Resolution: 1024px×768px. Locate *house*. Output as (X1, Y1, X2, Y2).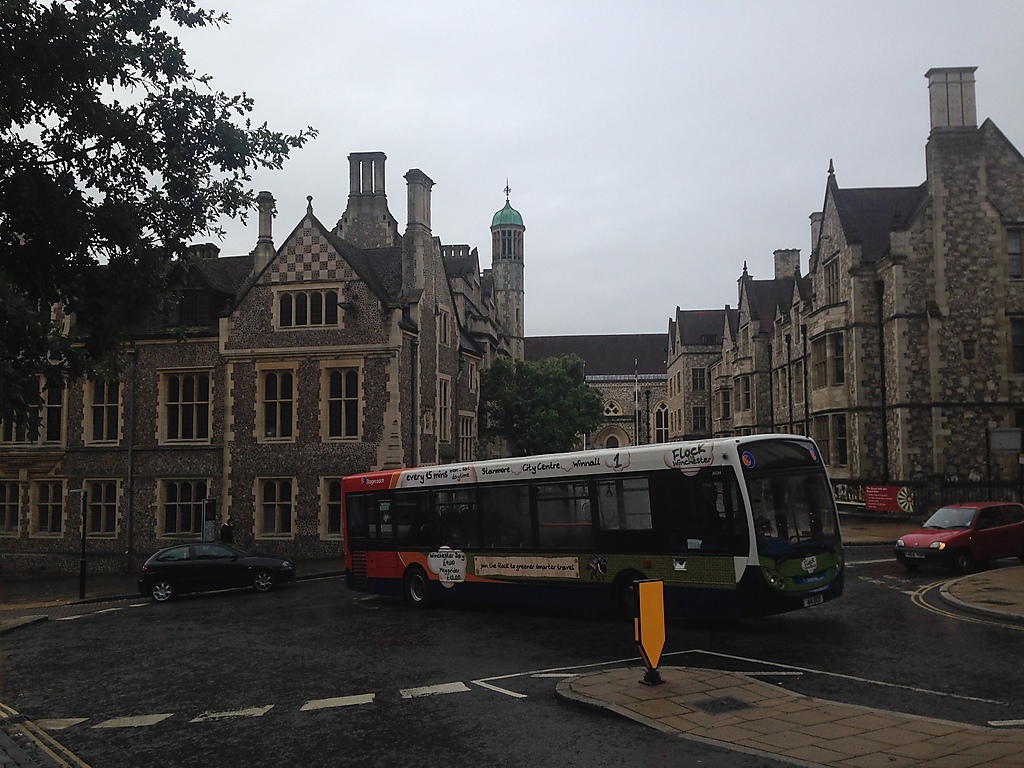
(529, 55, 1023, 531).
